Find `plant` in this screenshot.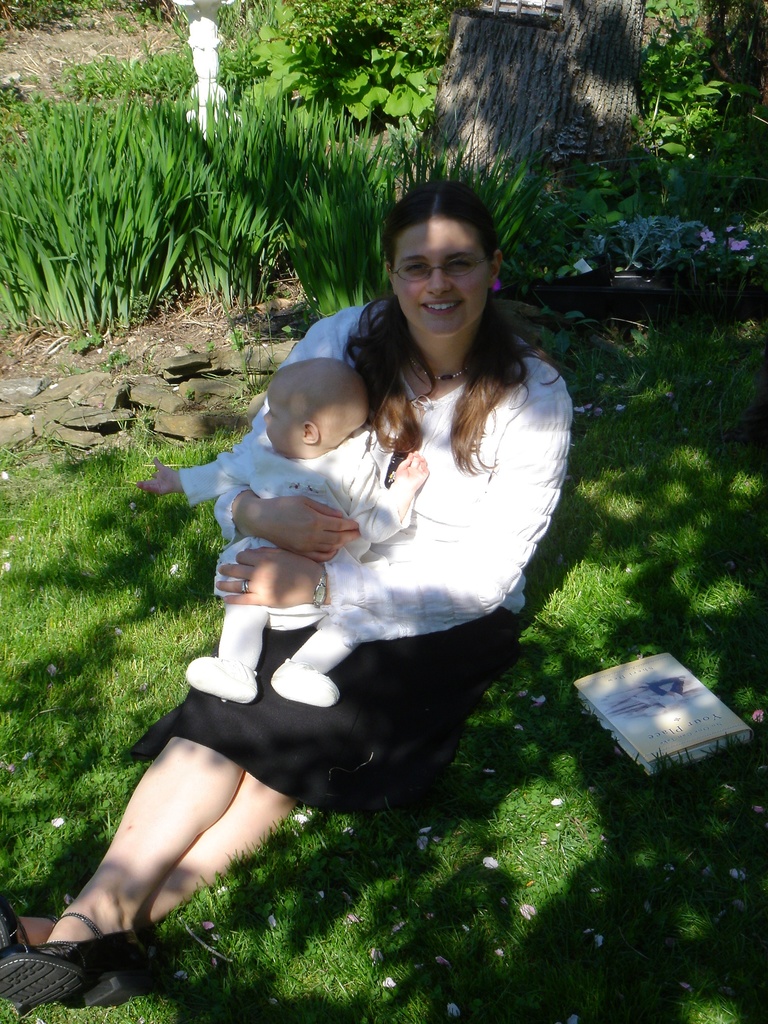
The bounding box for `plant` is [13,79,265,342].
